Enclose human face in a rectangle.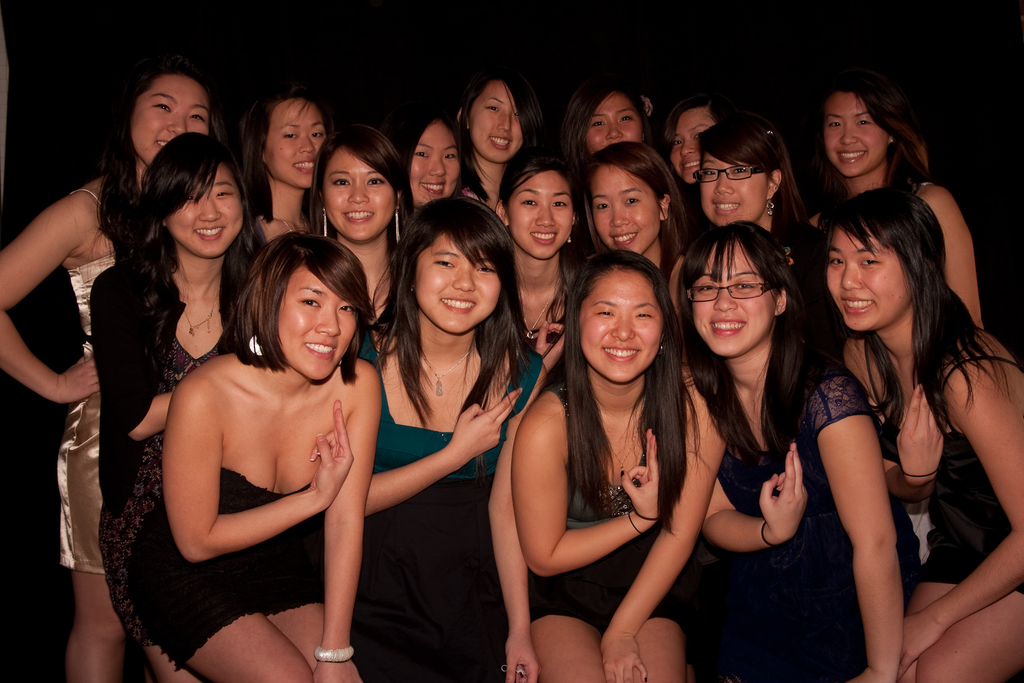
bbox=[324, 149, 394, 242].
